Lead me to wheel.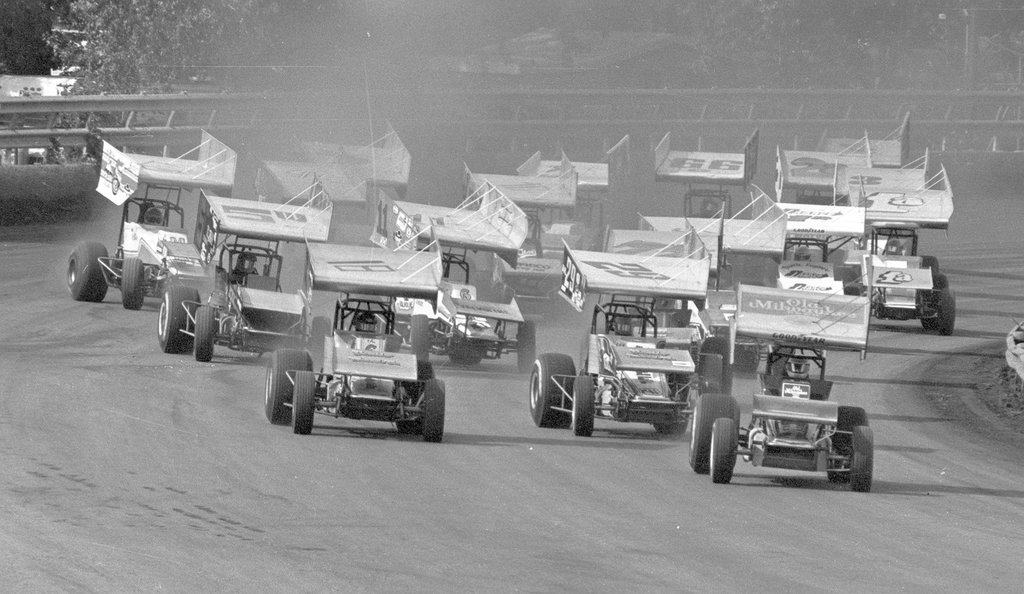
Lead to box=[65, 238, 110, 302].
